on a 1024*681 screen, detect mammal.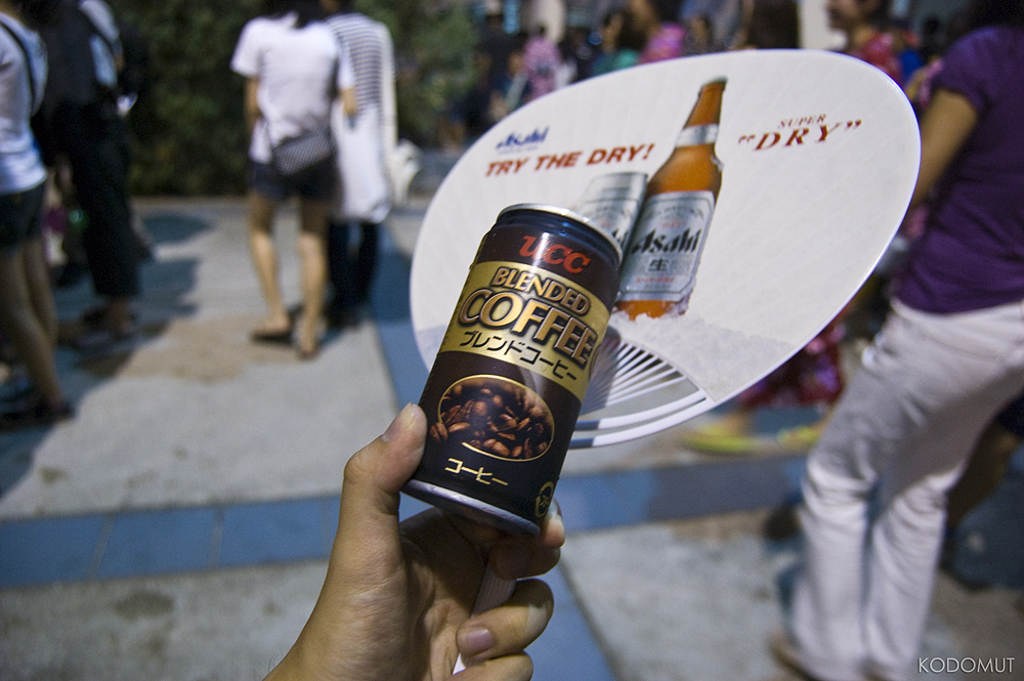
crop(224, 4, 361, 356).
